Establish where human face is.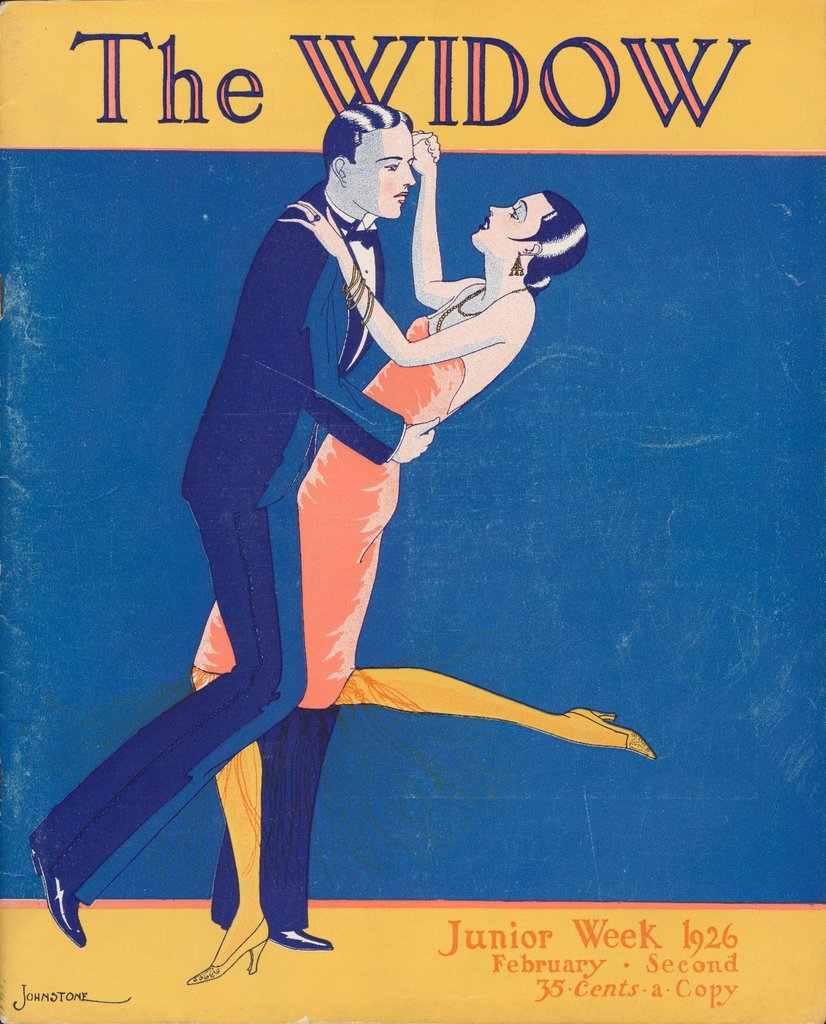
Established at detection(465, 185, 546, 258).
